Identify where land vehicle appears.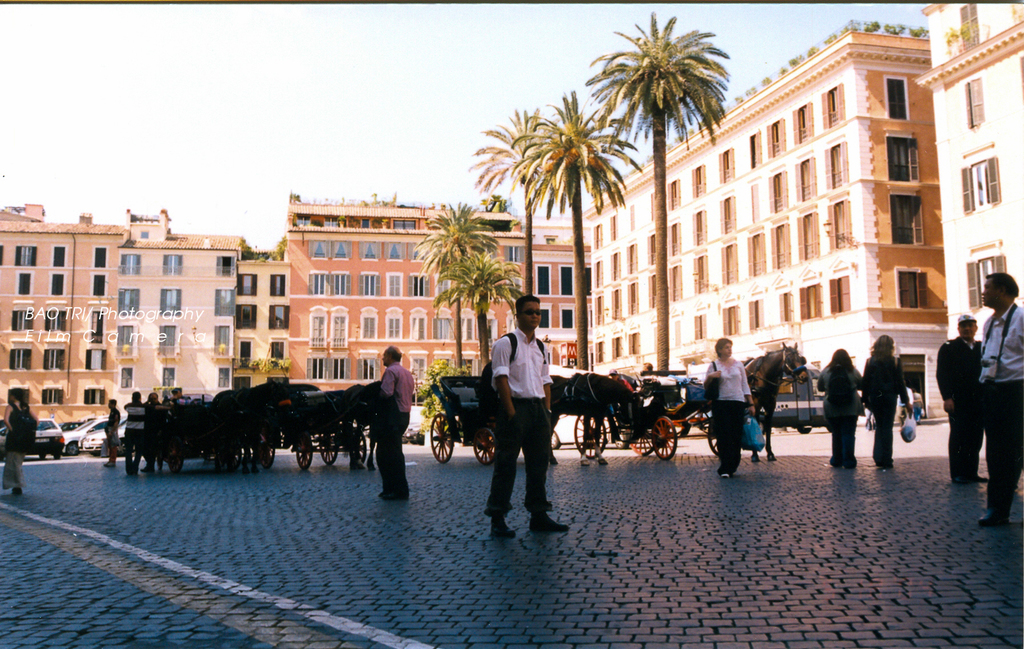
Appears at rect(550, 413, 629, 452).
